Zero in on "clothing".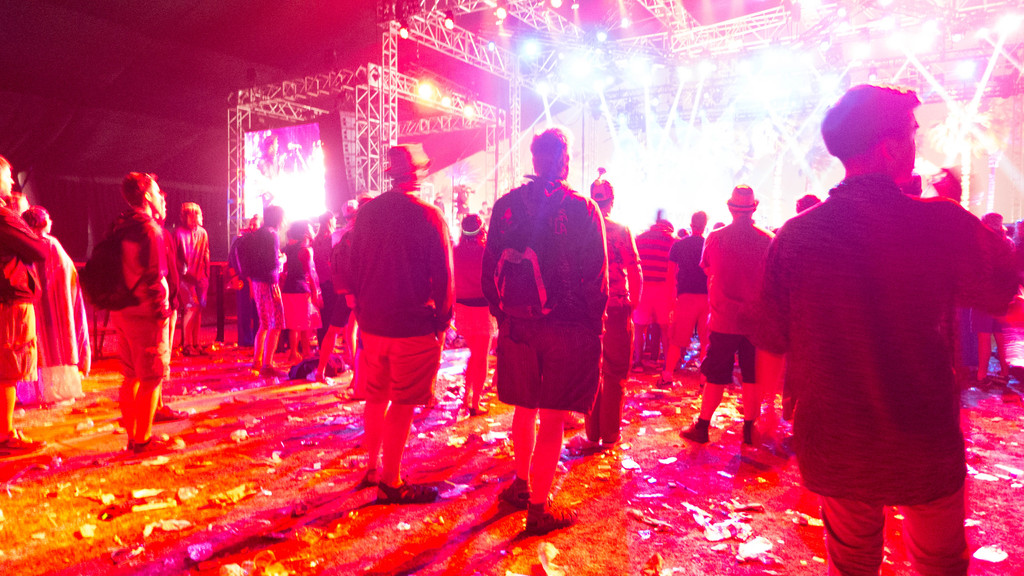
Zeroed in: rect(345, 187, 459, 404).
